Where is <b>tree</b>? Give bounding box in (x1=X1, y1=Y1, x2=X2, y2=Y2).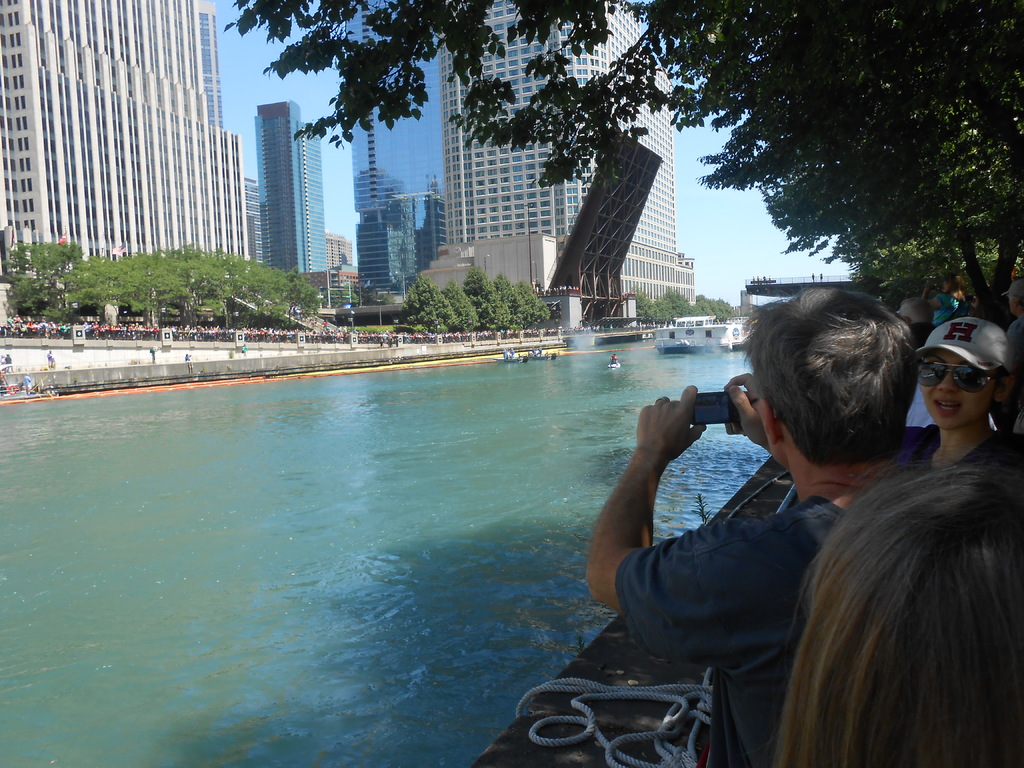
(x1=224, y1=0, x2=1023, y2=348).
